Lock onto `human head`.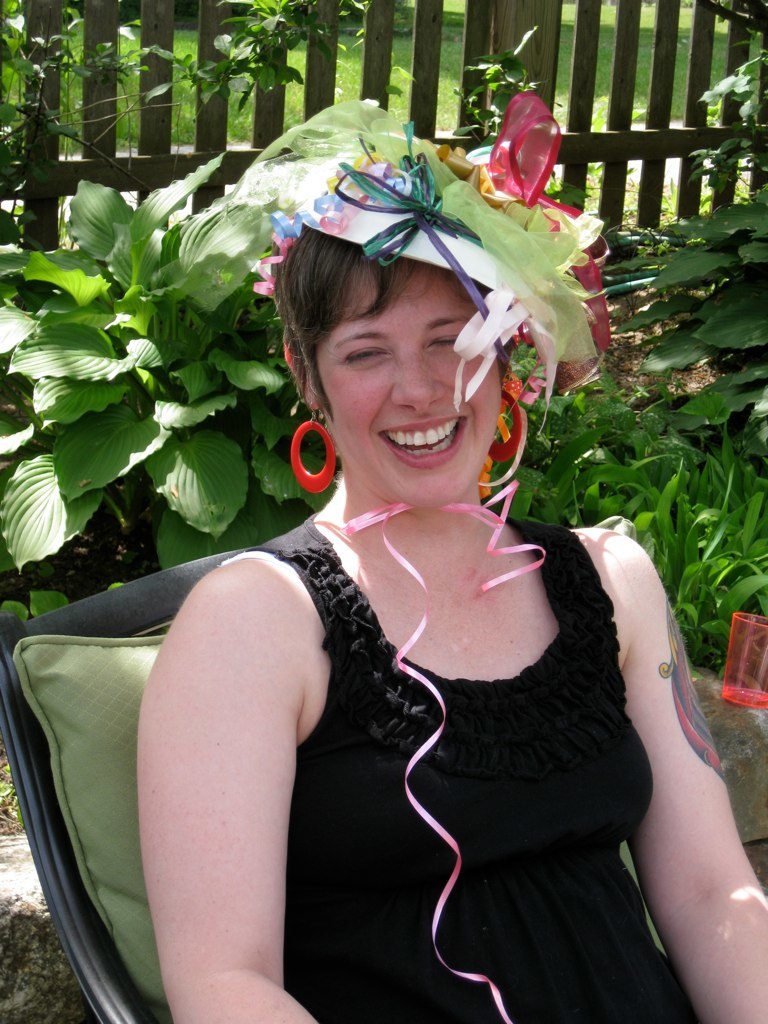
Locked: x1=256 y1=204 x2=550 y2=499.
